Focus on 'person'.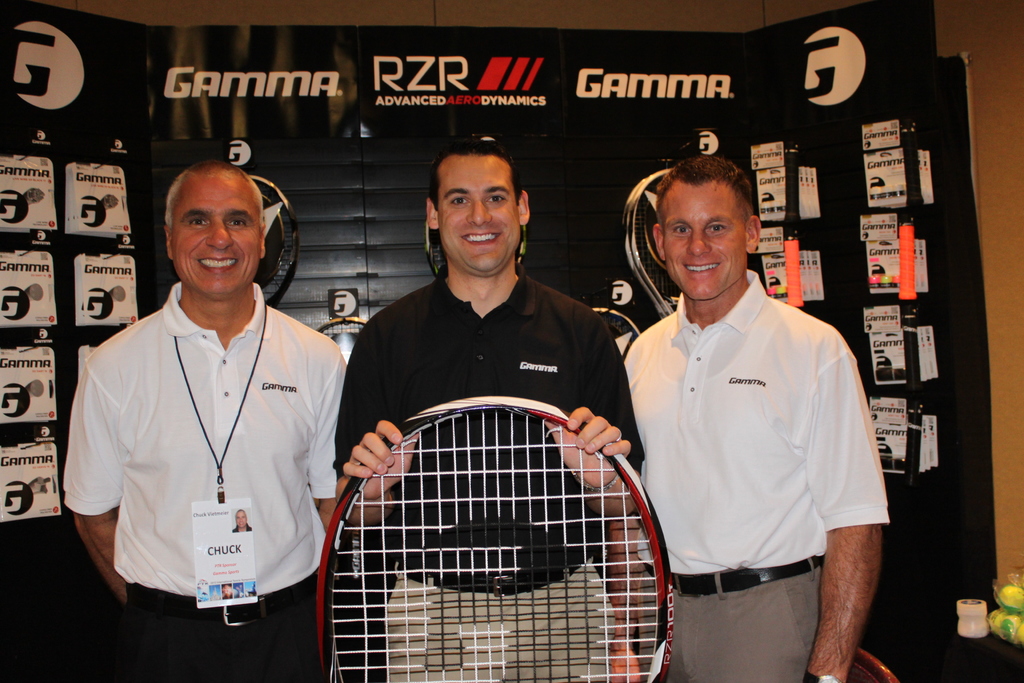
Focused at [x1=333, y1=136, x2=643, y2=682].
